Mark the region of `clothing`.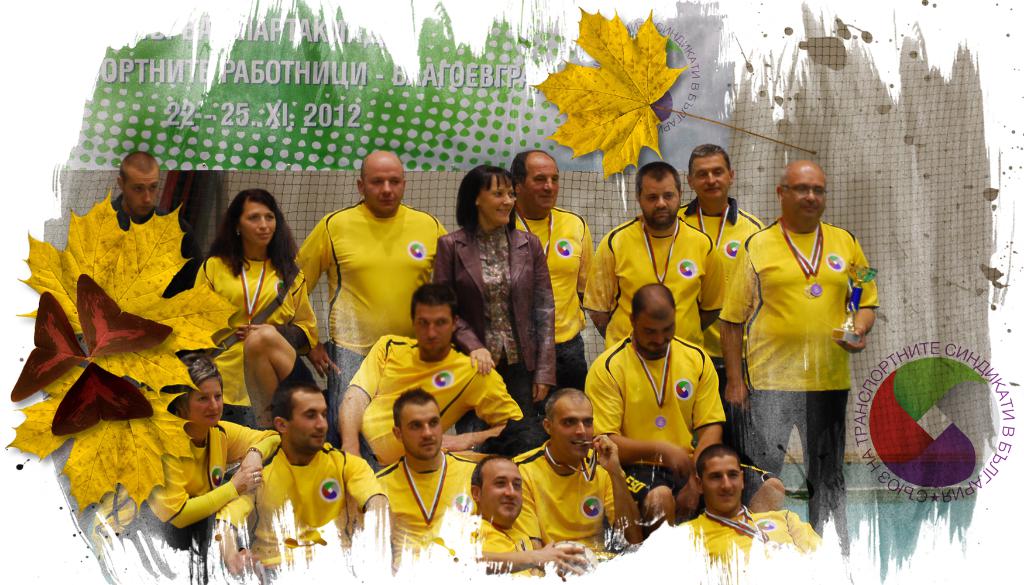
Region: [x1=506, y1=200, x2=595, y2=402].
